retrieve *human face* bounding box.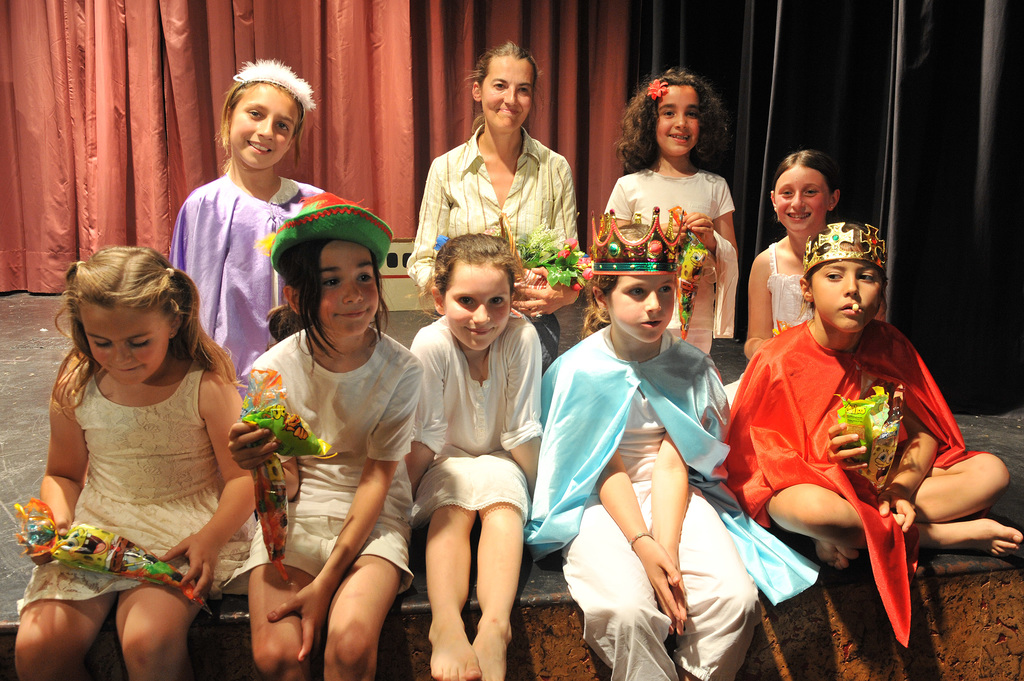
Bounding box: <region>604, 272, 676, 340</region>.
